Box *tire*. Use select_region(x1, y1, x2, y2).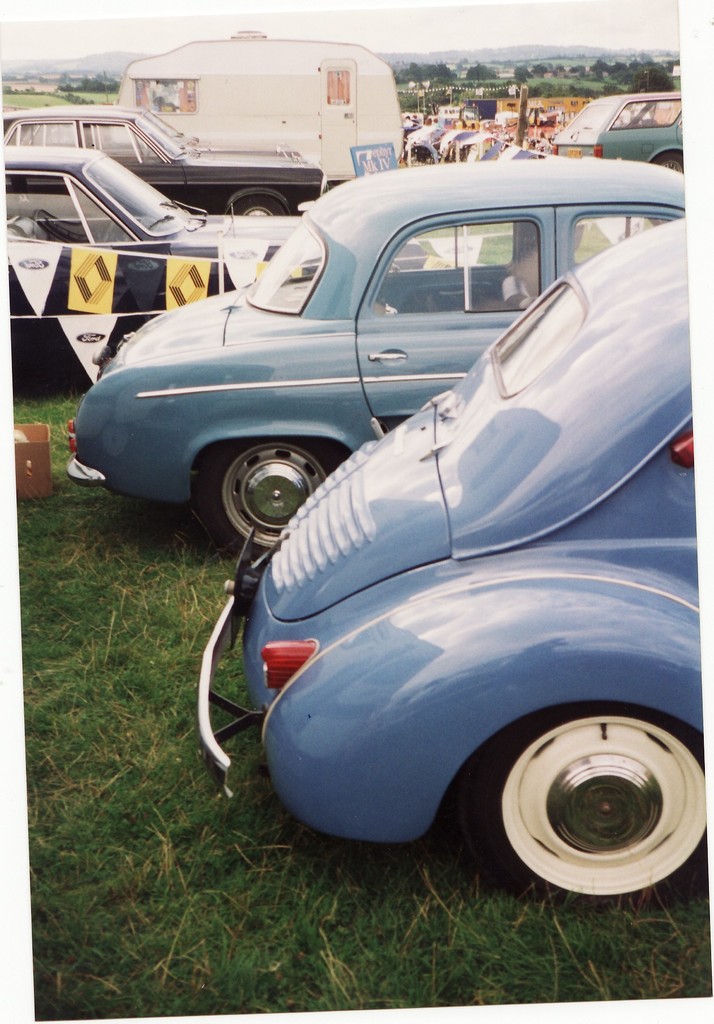
select_region(654, 152, 686, 173).
